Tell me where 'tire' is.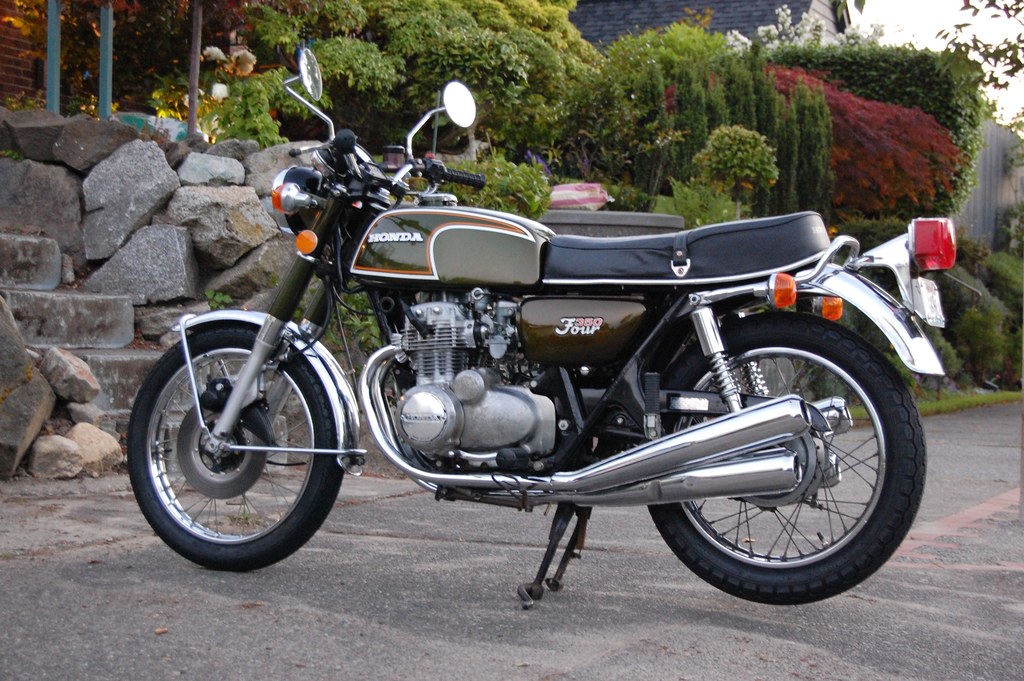
'tire' is at l=642, t=310, r=927, b=604.
